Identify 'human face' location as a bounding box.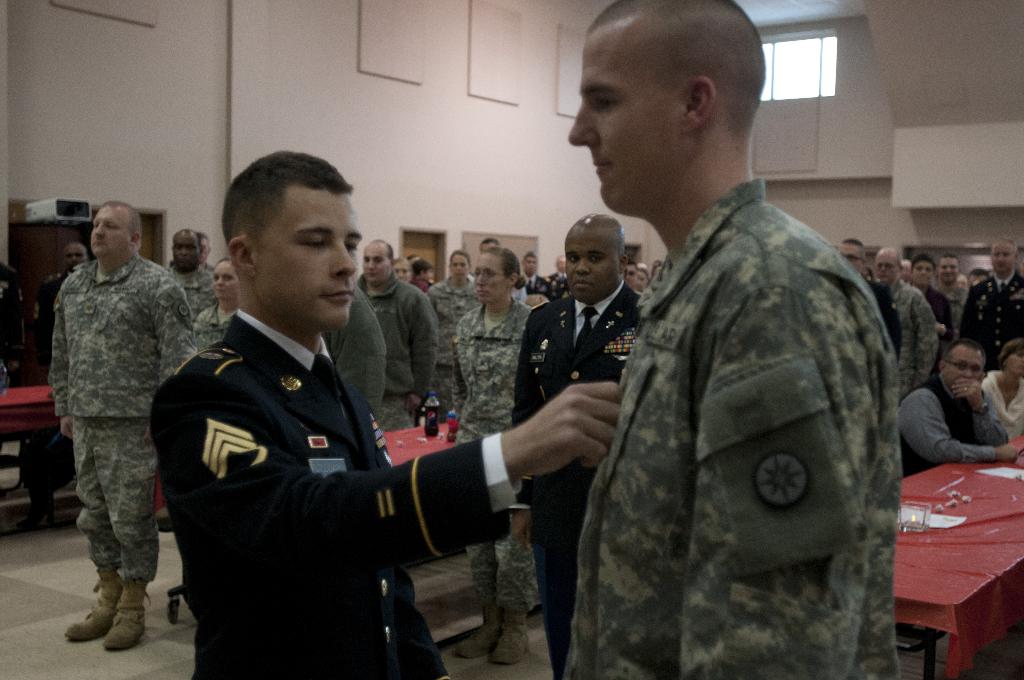
bbox=(522, 255, 538, 273).
